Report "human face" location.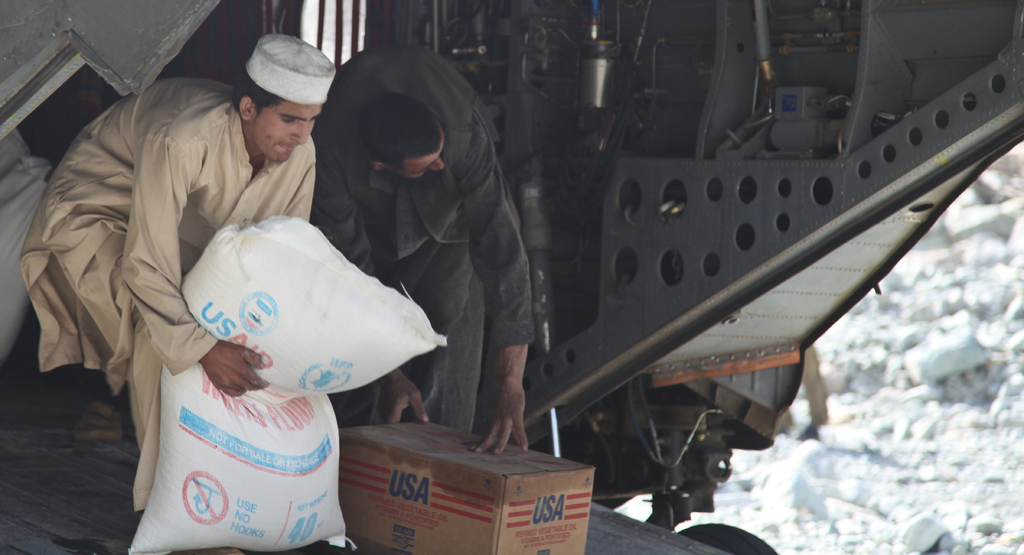
Report: 253,95,322,162.
